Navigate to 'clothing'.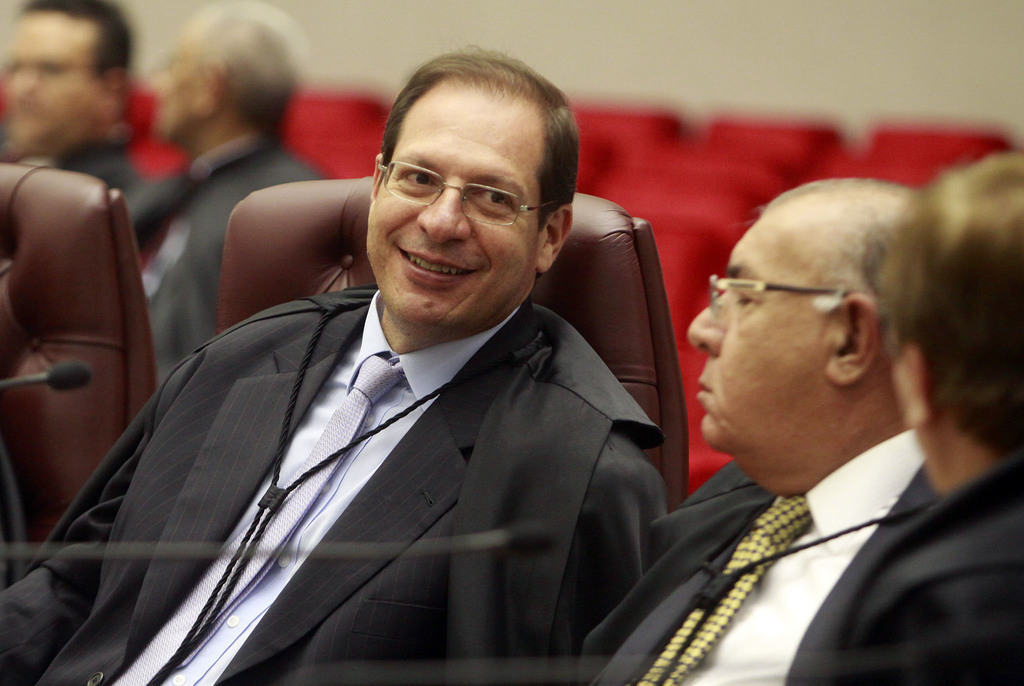
Navigation target: region(125, 135, 326, 373).
